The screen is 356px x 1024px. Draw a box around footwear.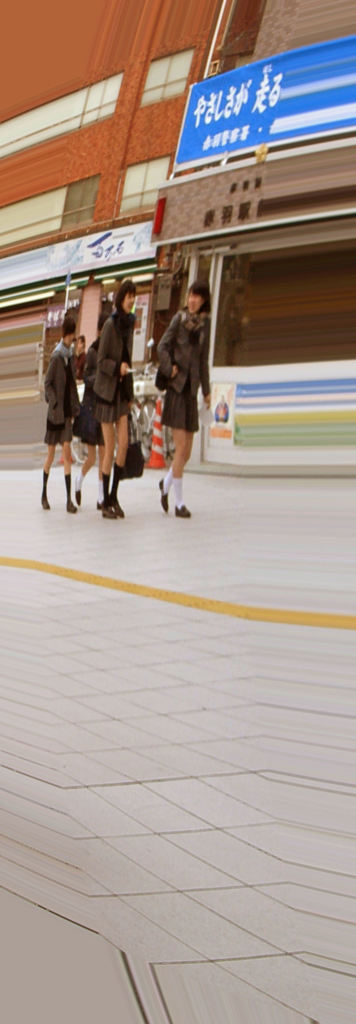
box=[74, 479, 81, 507].
